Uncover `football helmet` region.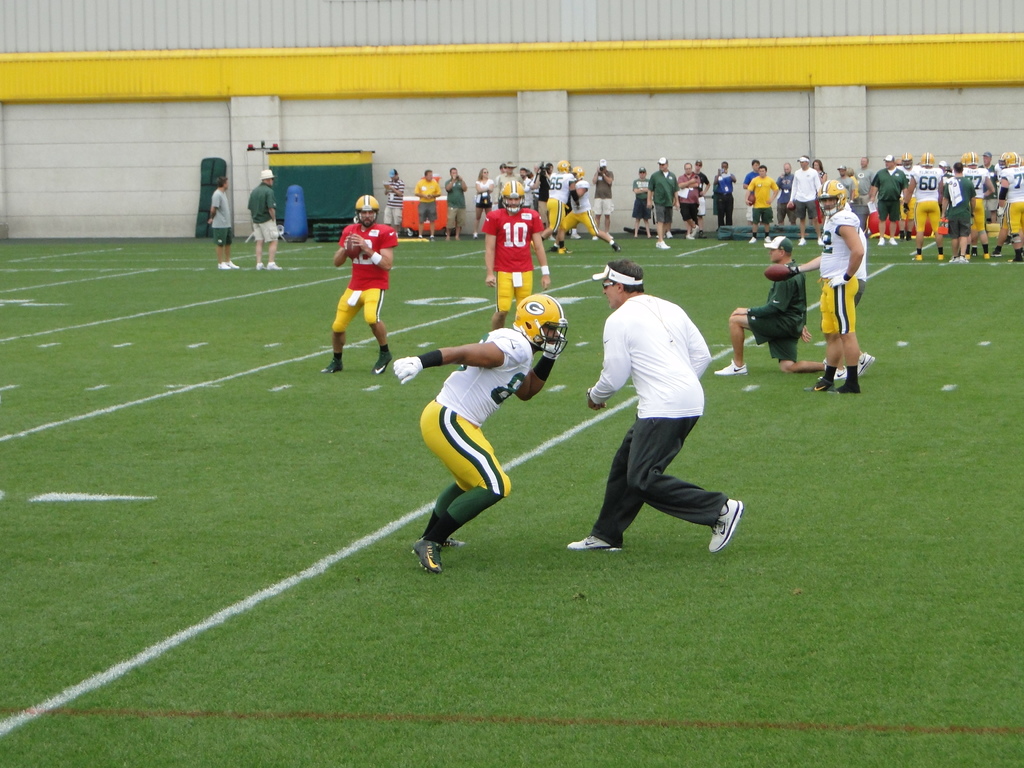
Uncovered: [353,193,382,227].
